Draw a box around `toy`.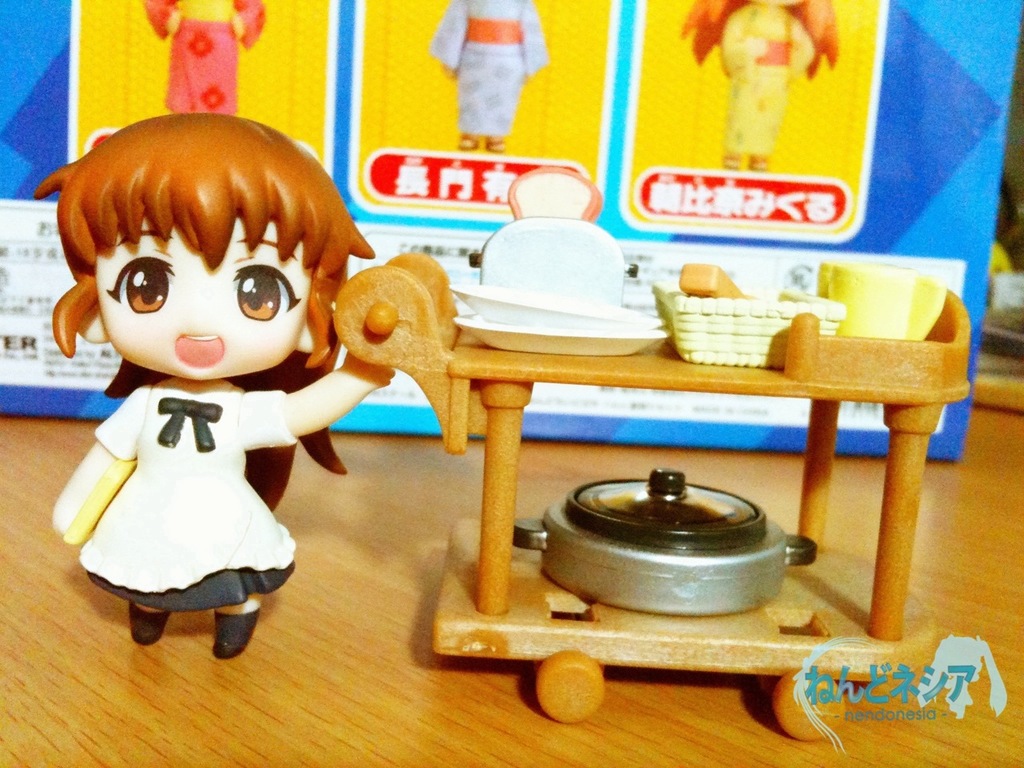
detection(678, 0, 838, 170).
